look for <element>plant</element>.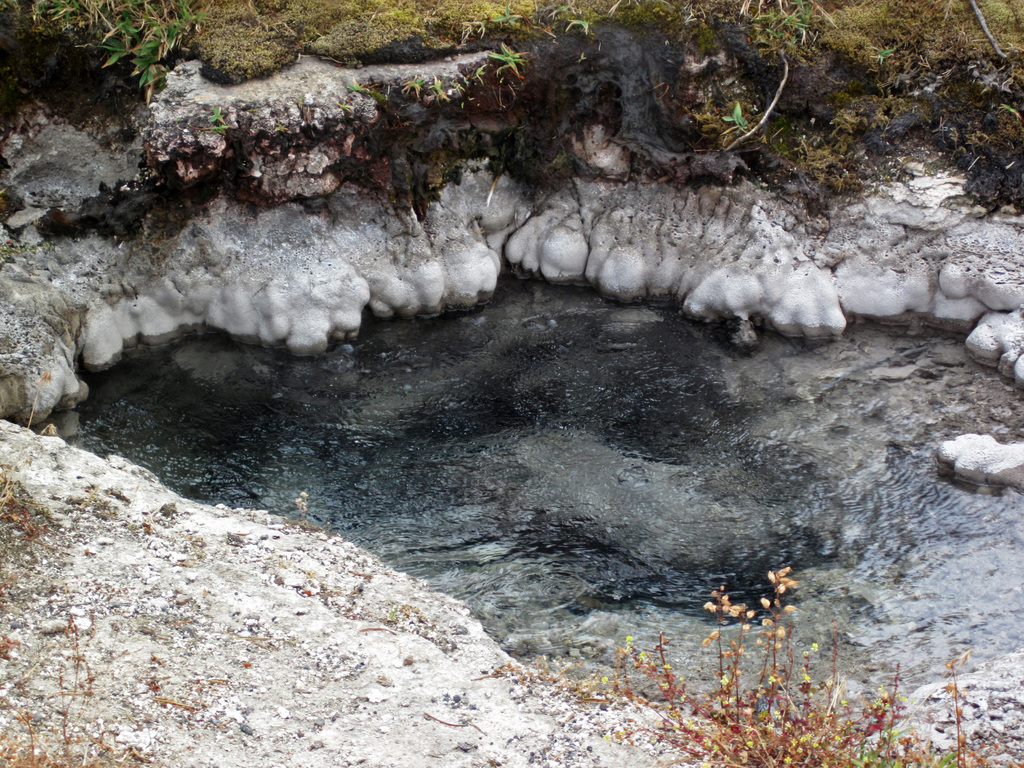
Found: region(0, 237, 56, 263).
